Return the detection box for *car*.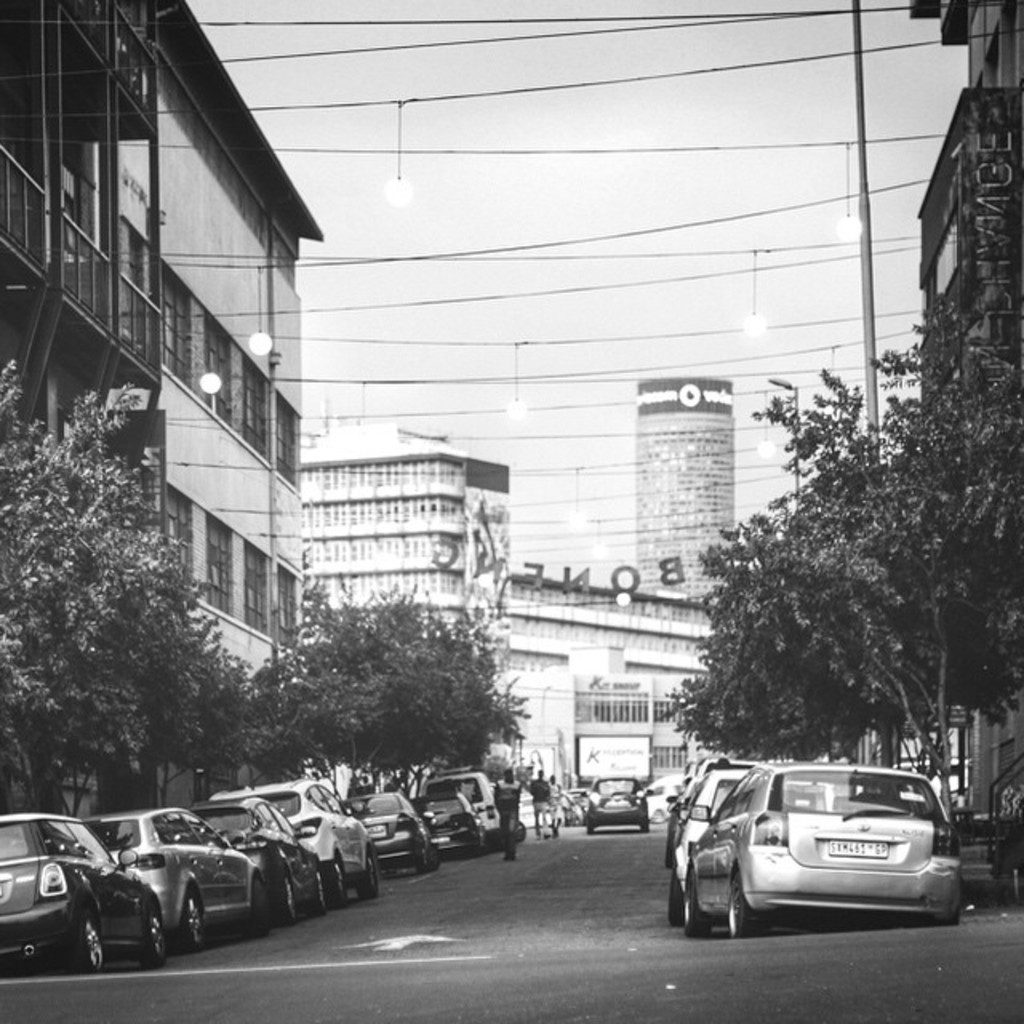
l=579, t=774, r=653, b=834.
